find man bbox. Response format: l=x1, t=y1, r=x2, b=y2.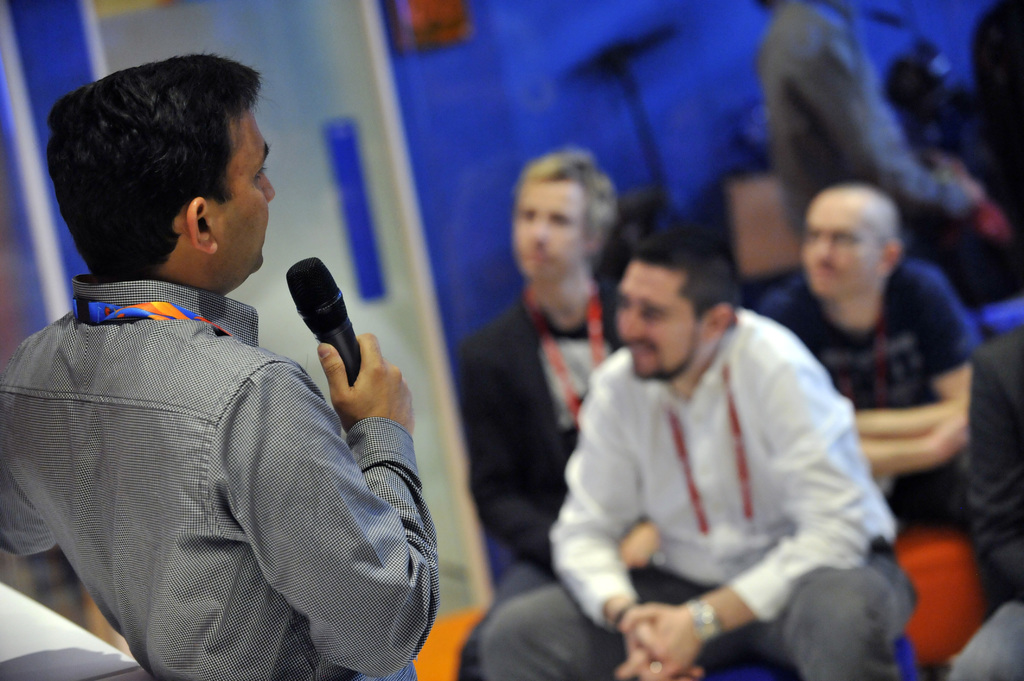
l=765, t=182, r=983, b=534.
